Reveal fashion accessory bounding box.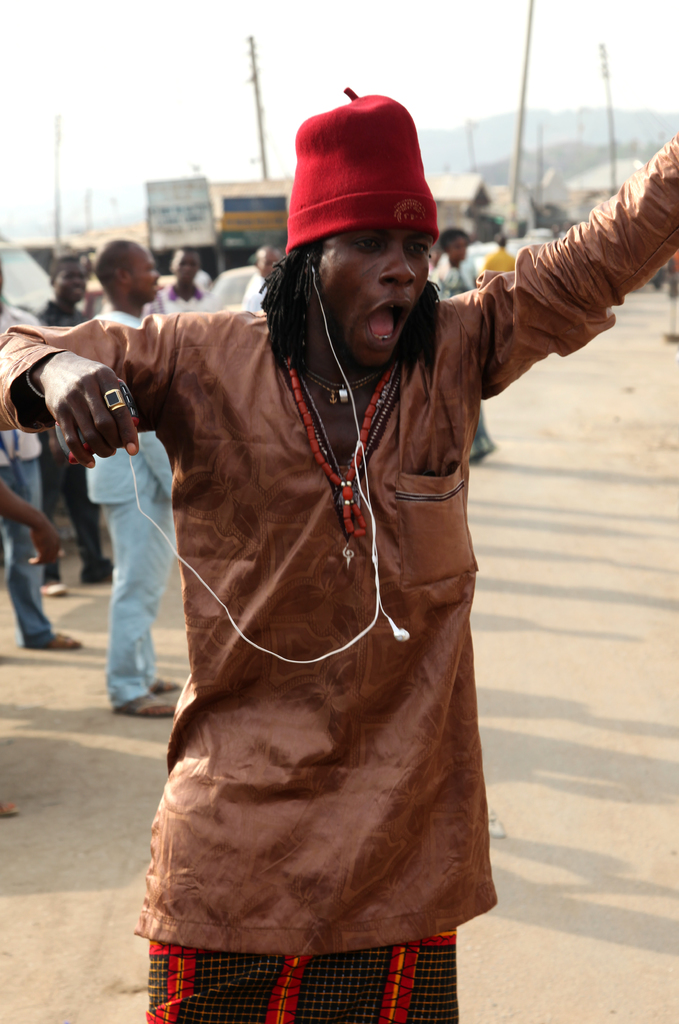
Revealed: locate(300, 374, 373, 403).
